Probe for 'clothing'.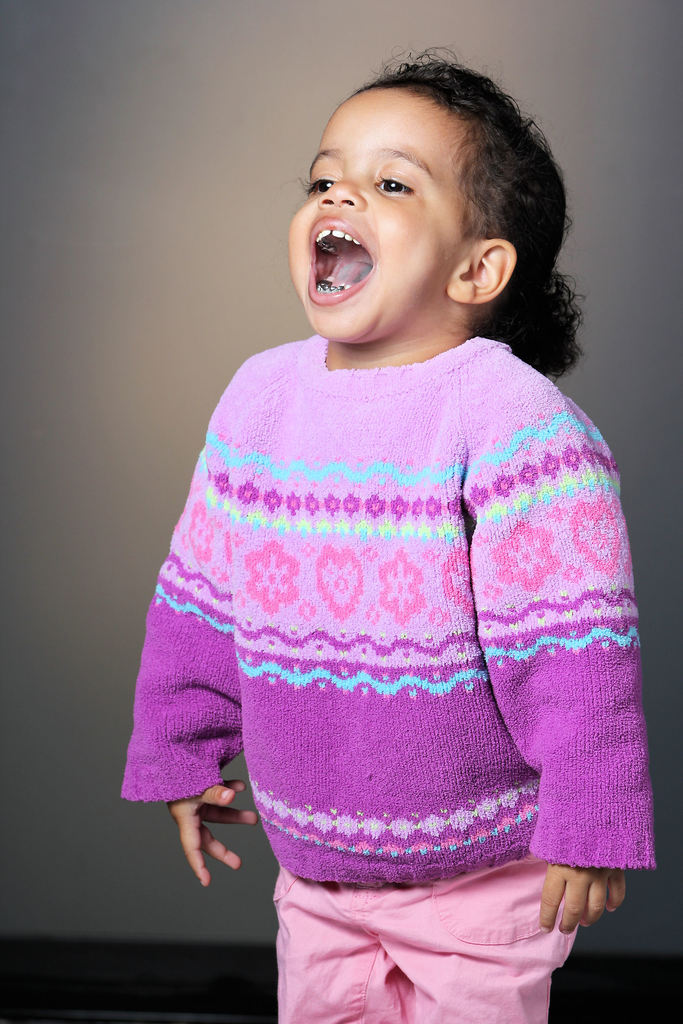
Probe result: (left=141, top=291, right=636, bottom=996).
